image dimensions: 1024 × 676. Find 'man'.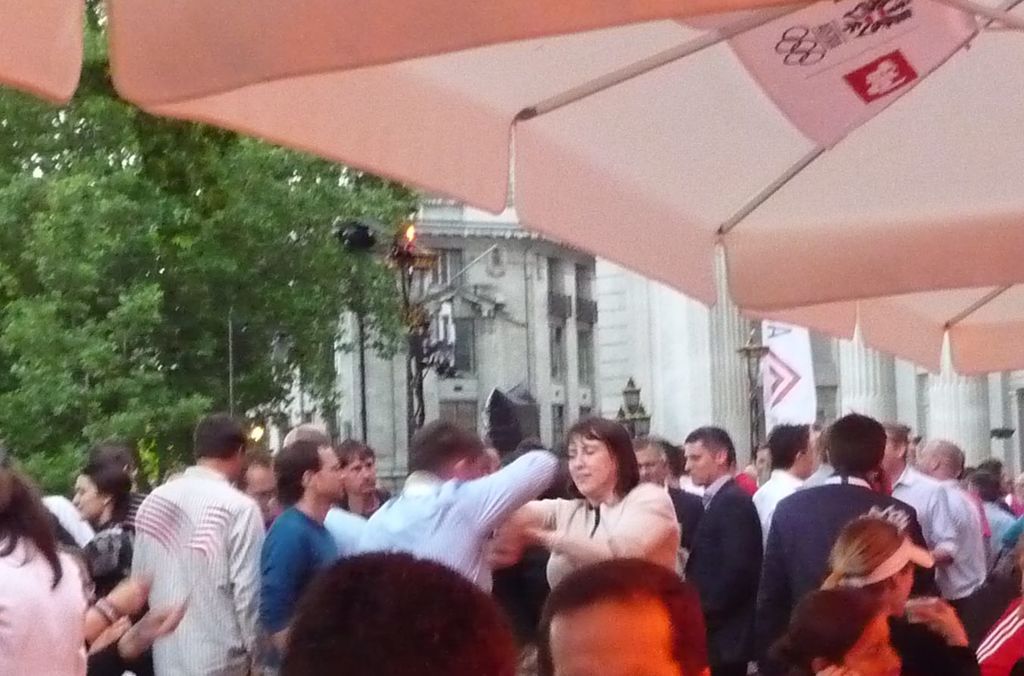
<box>741,422,838,503</box>.
